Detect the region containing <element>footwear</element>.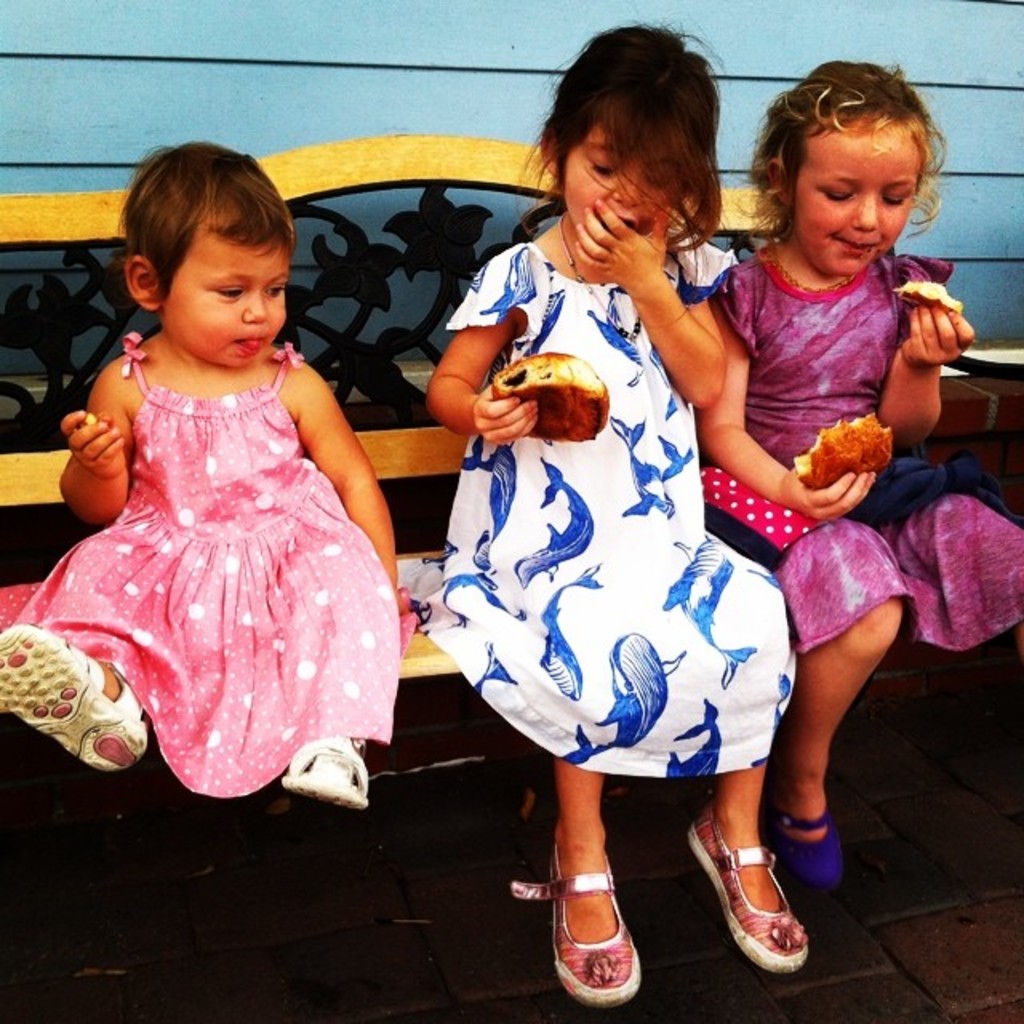
[552, 866, 662, 1010].
